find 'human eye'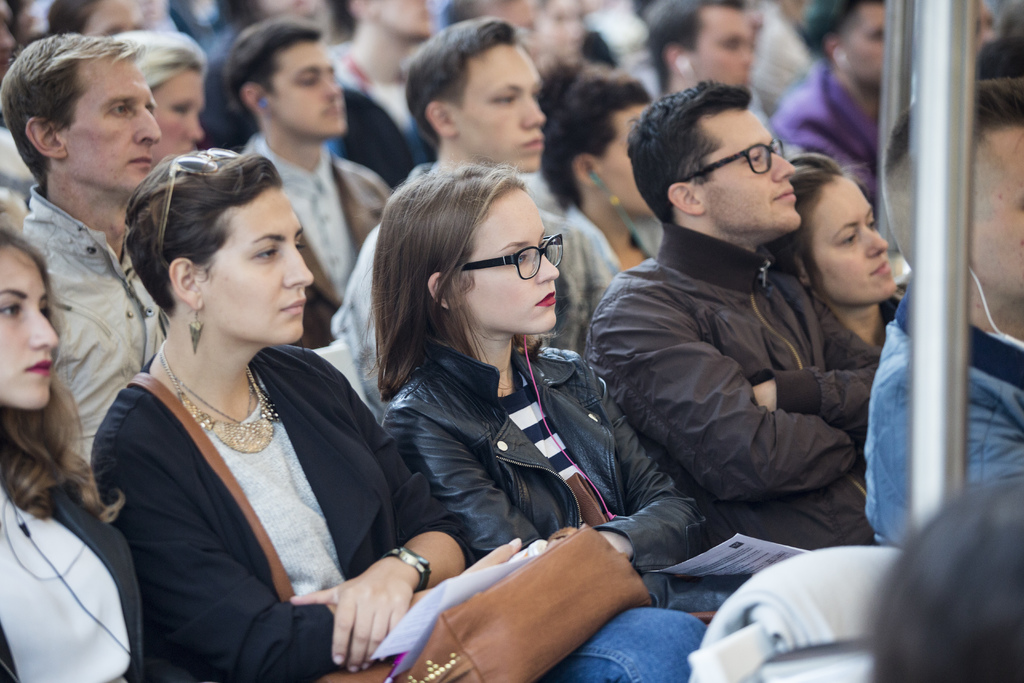
490 92 519 108
